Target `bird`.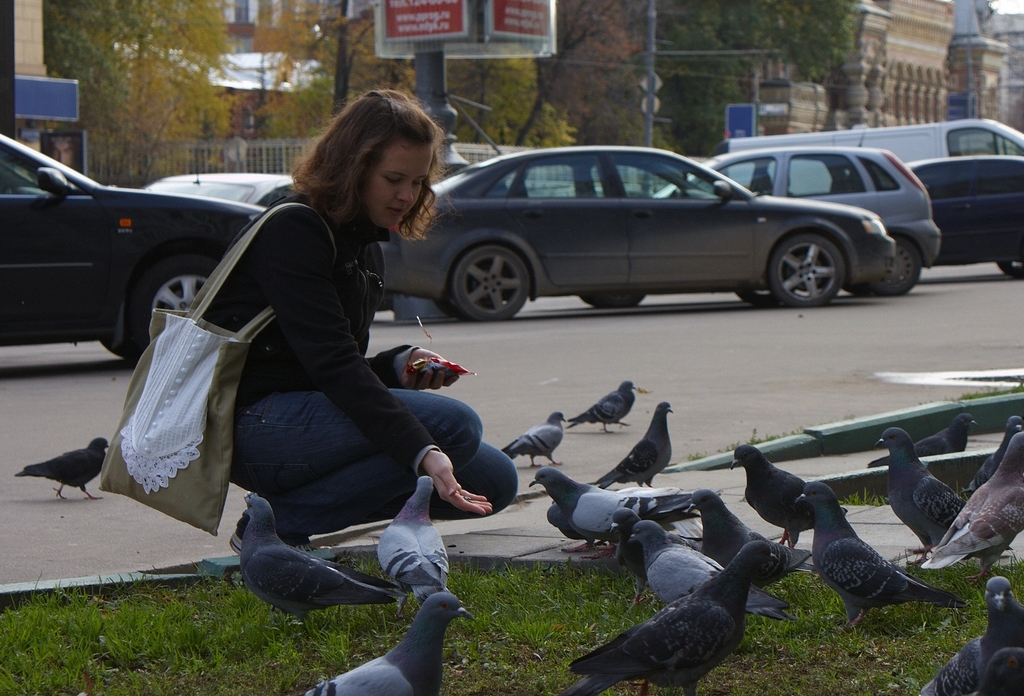
Target region: 731, 448, 851, 543.
